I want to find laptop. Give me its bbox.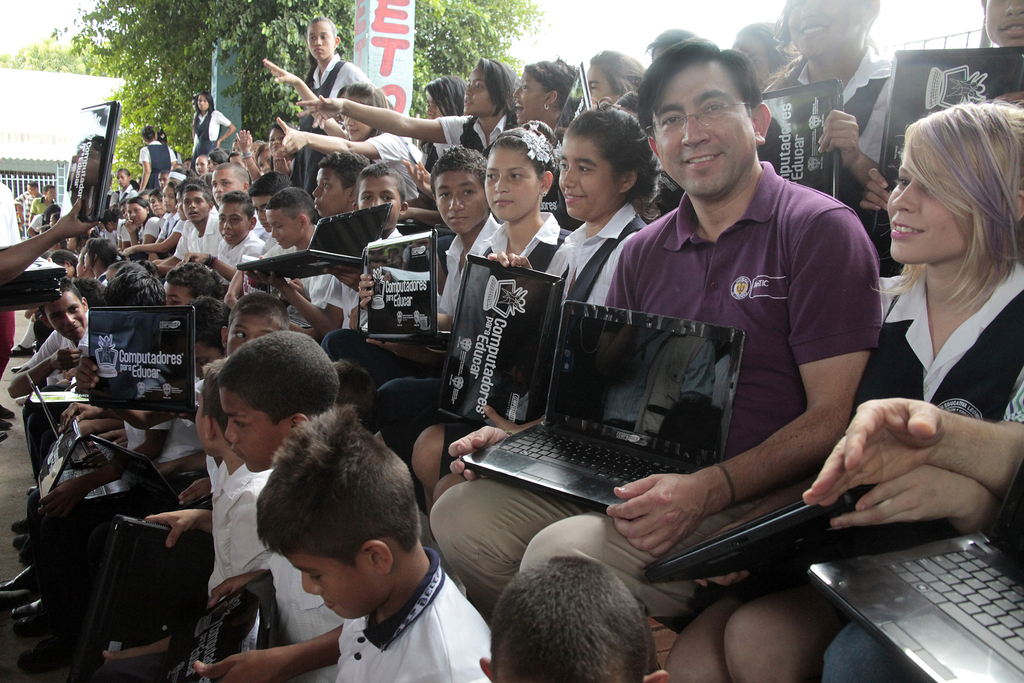
{"left": 59, "top": 104, "right": 119, "bottom": 222}.
